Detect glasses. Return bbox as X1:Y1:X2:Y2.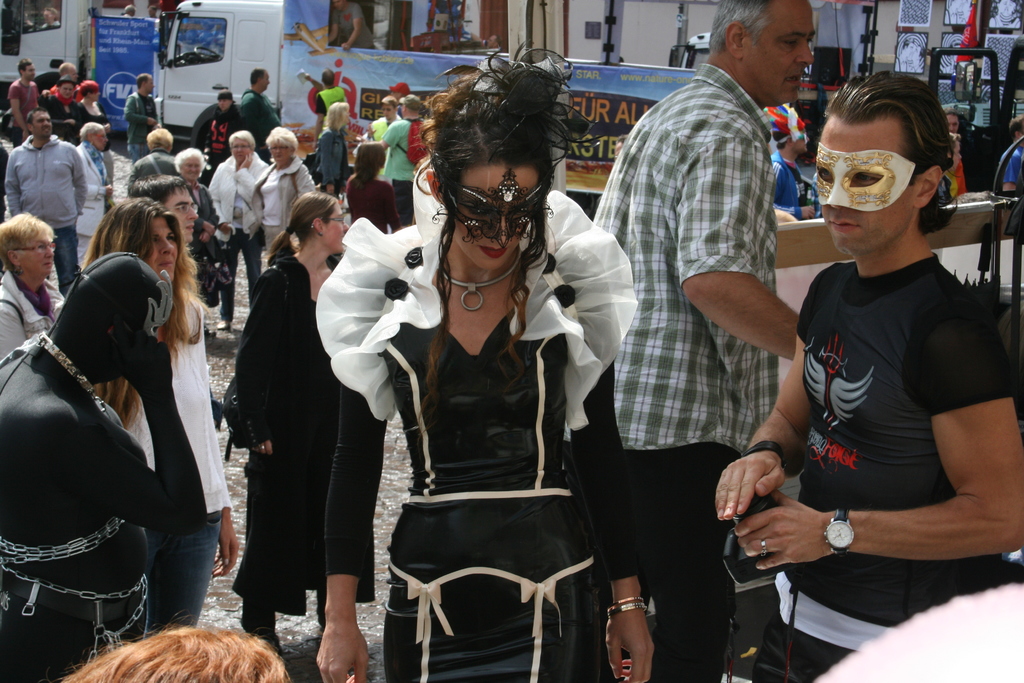
12:245:56:252.
